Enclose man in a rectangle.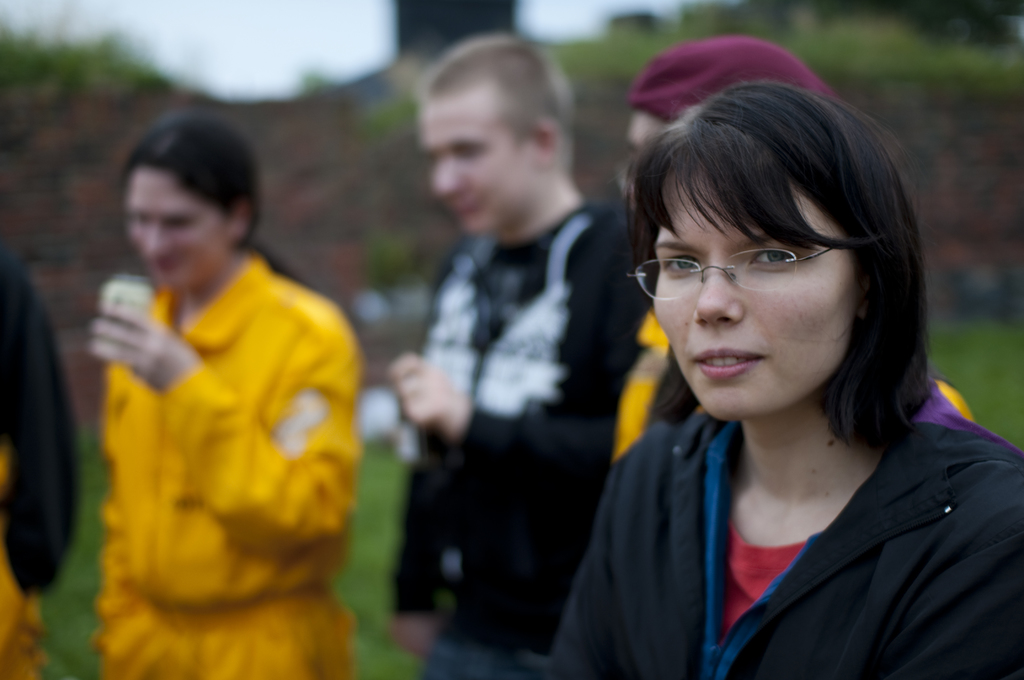
detection(388, 31, 648, 679).
